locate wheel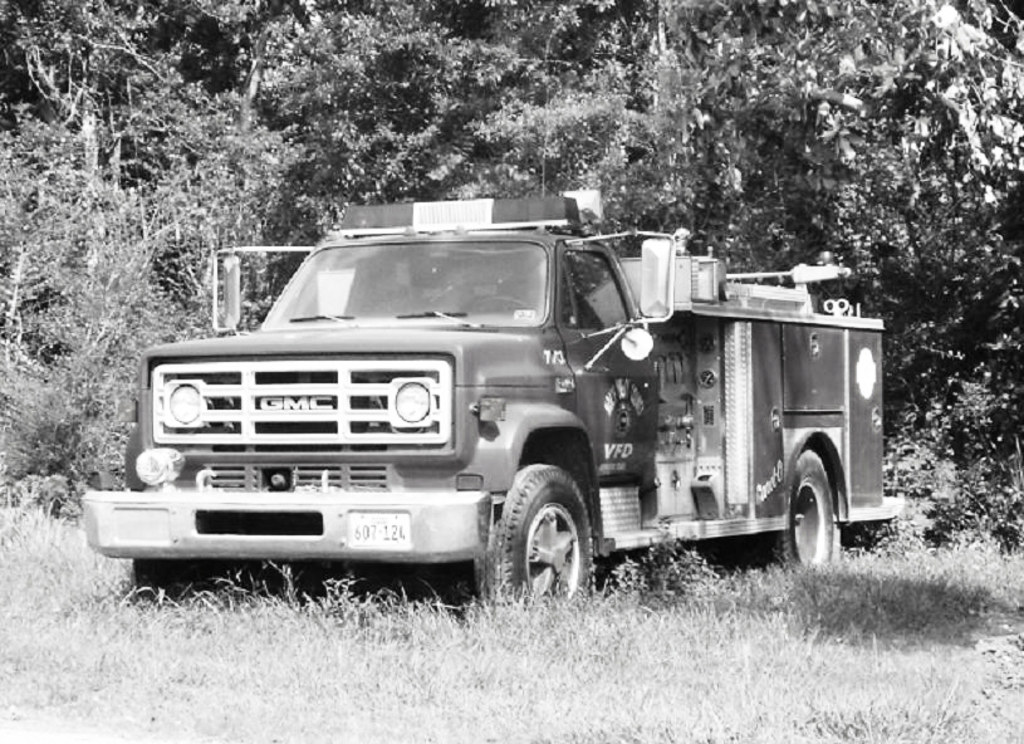
l=132, t=558, r=242, b=599
